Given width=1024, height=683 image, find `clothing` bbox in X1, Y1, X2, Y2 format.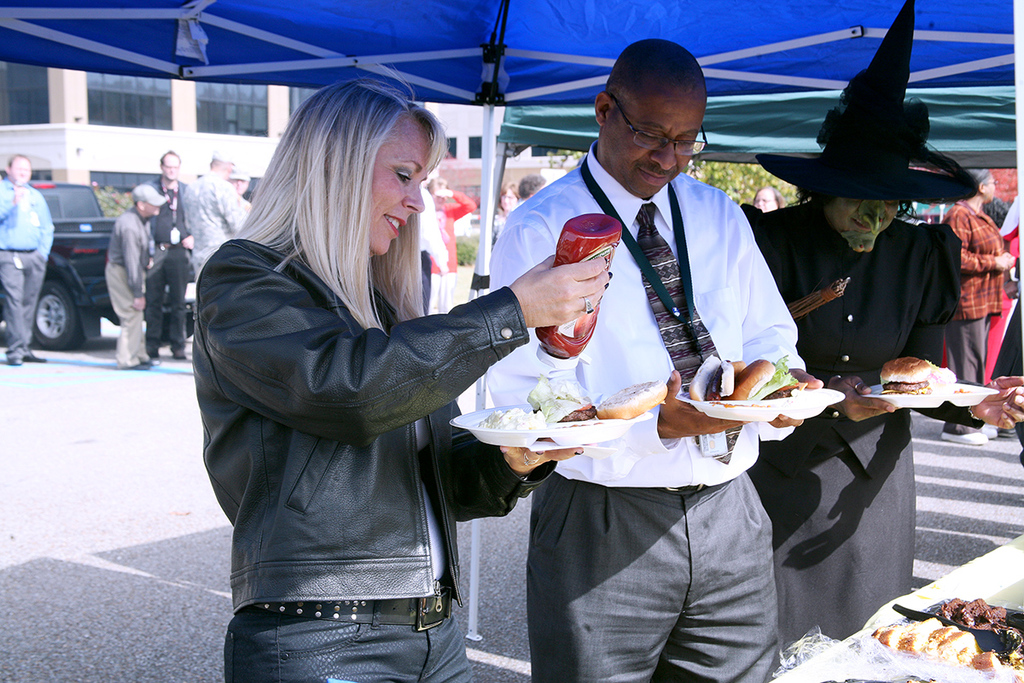
489, 154, 811, 682.
